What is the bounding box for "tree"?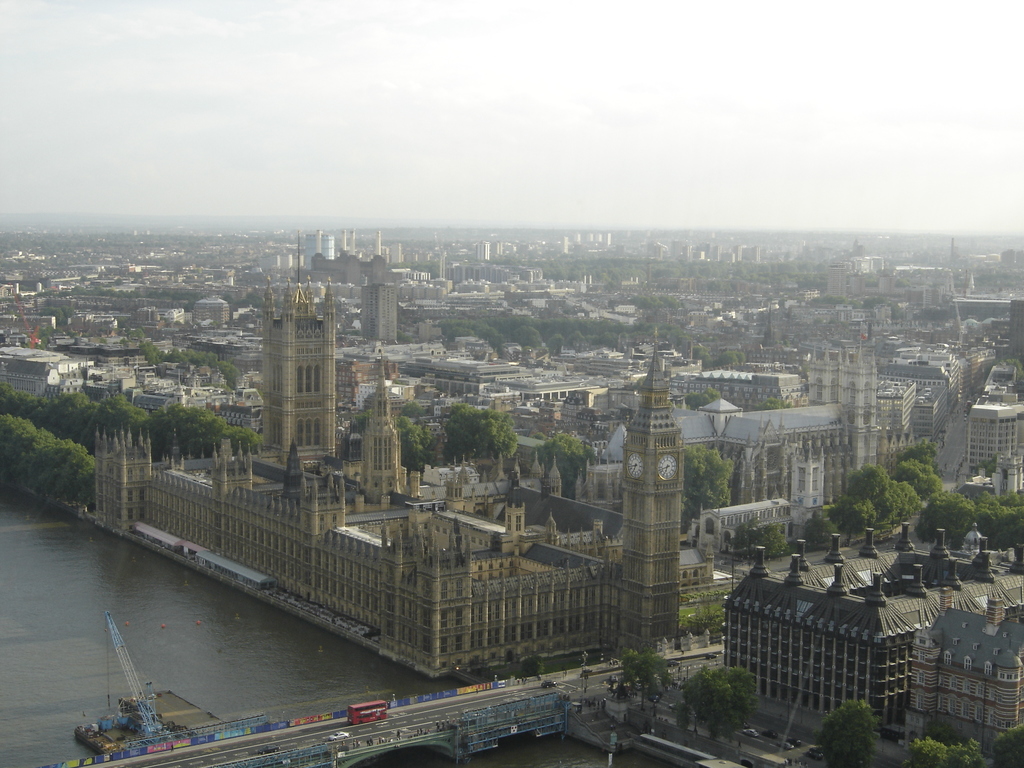
bbox=[682, 383, 724, 415].
